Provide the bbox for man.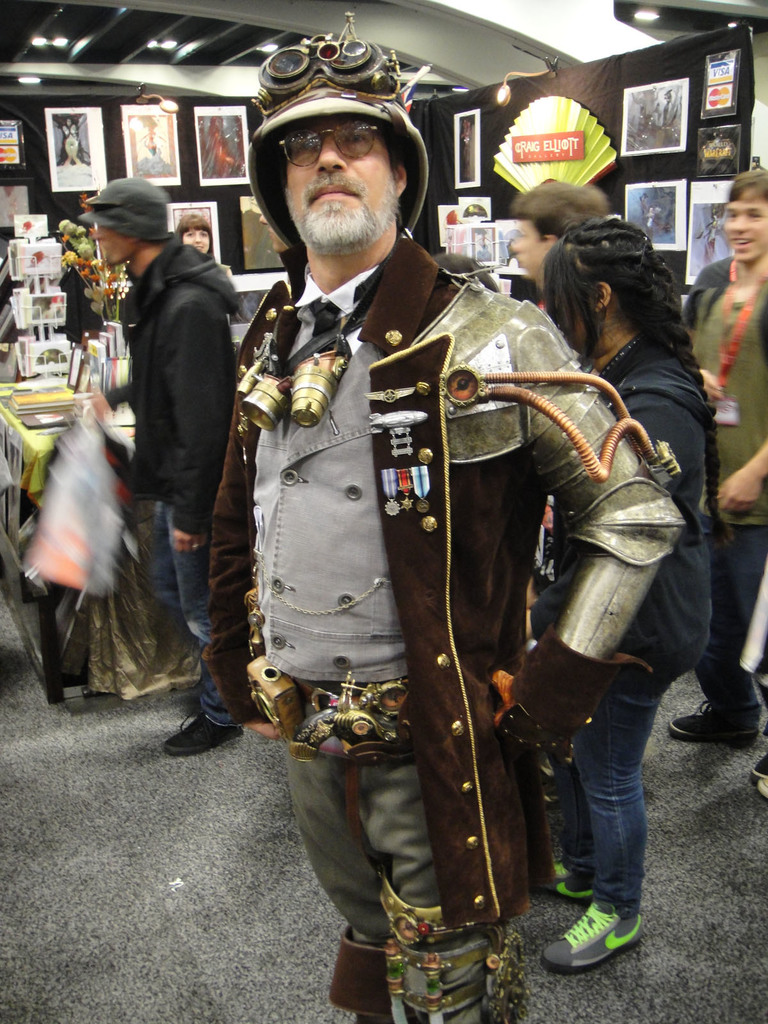
(95, 174, 250, 687).
